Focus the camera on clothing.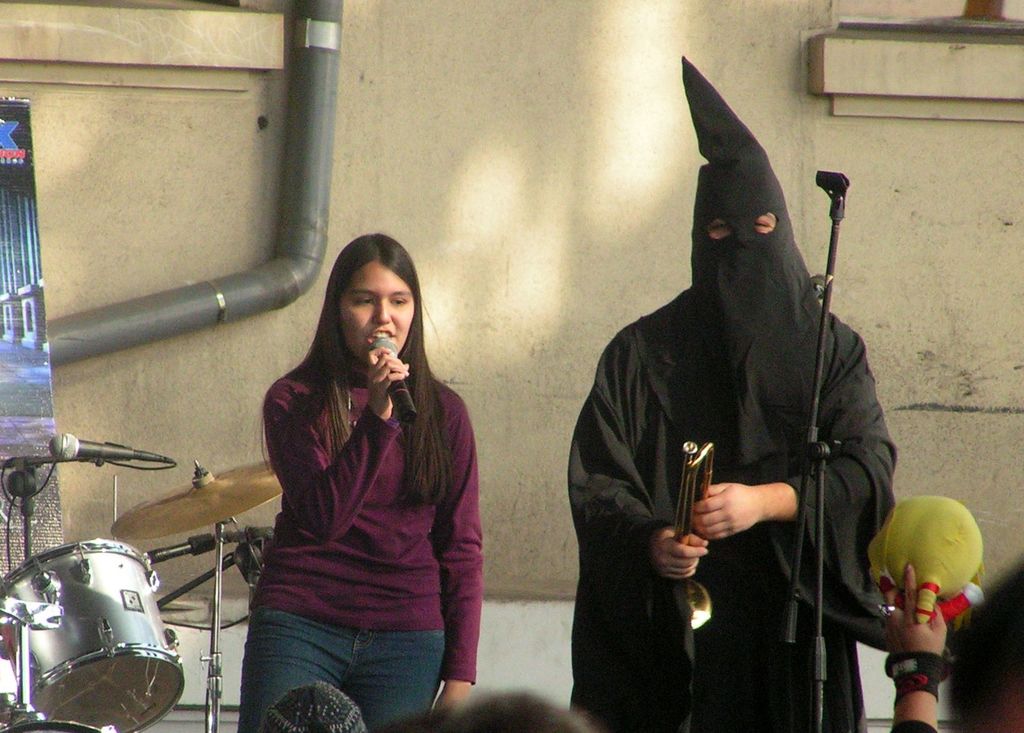
Focus region: l=260, t=355, r=477, b=683.
